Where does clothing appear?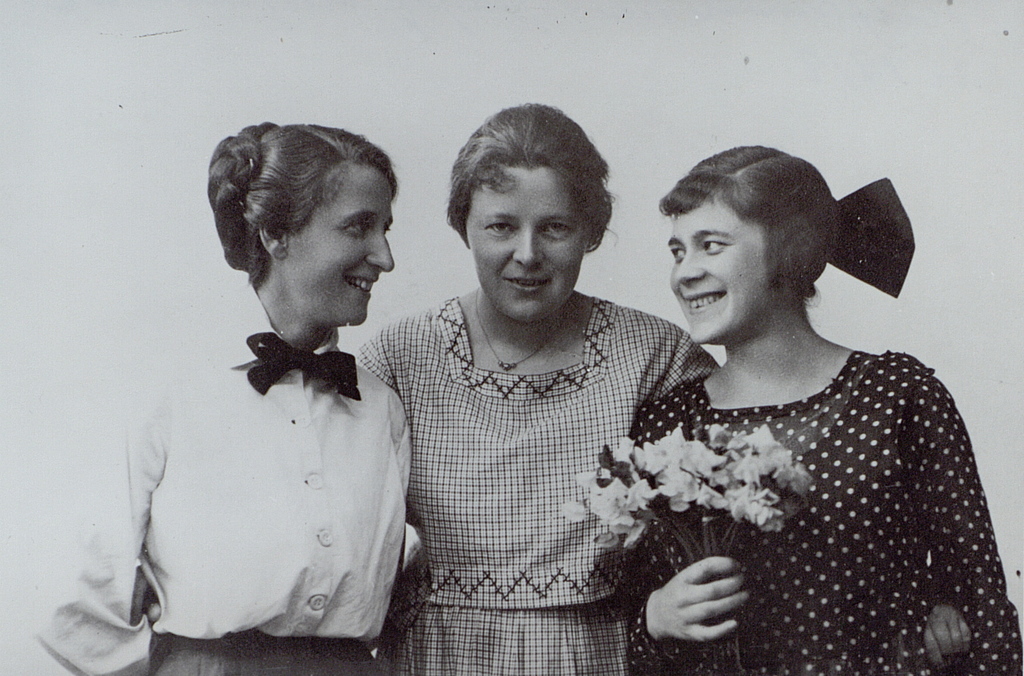
Appears at region(357, 300, 753, 675).
